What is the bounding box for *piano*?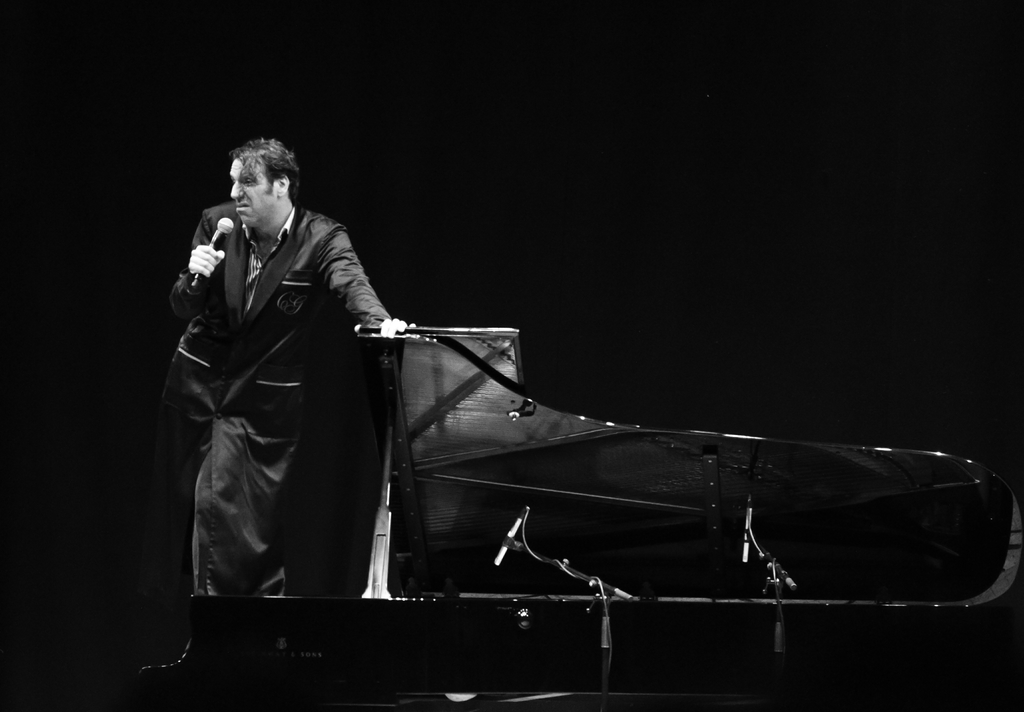
l=187, t=312, r=1023, b=620.
